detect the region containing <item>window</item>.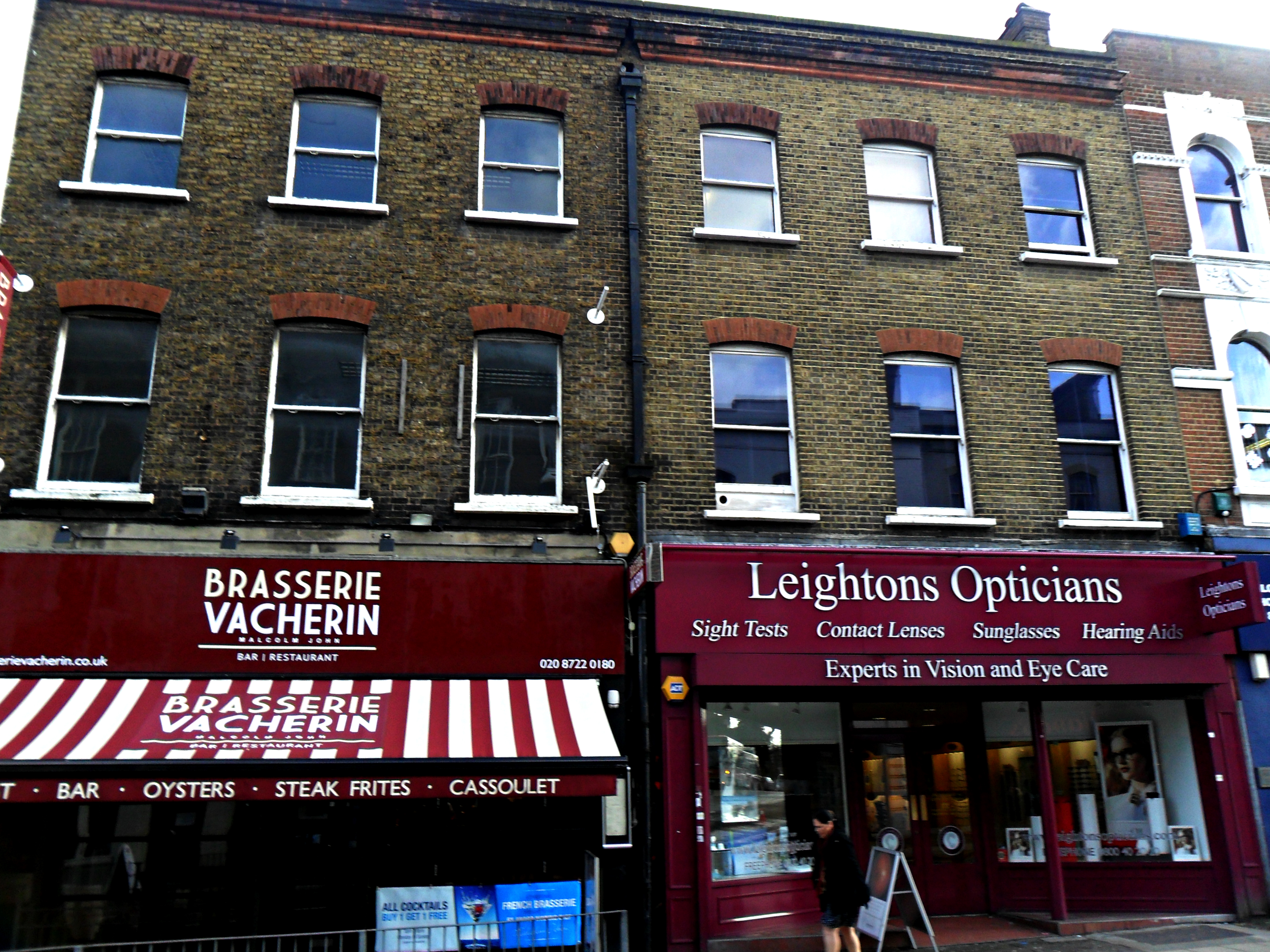
[x1=78, y1=95, x2=117, y2=163].
